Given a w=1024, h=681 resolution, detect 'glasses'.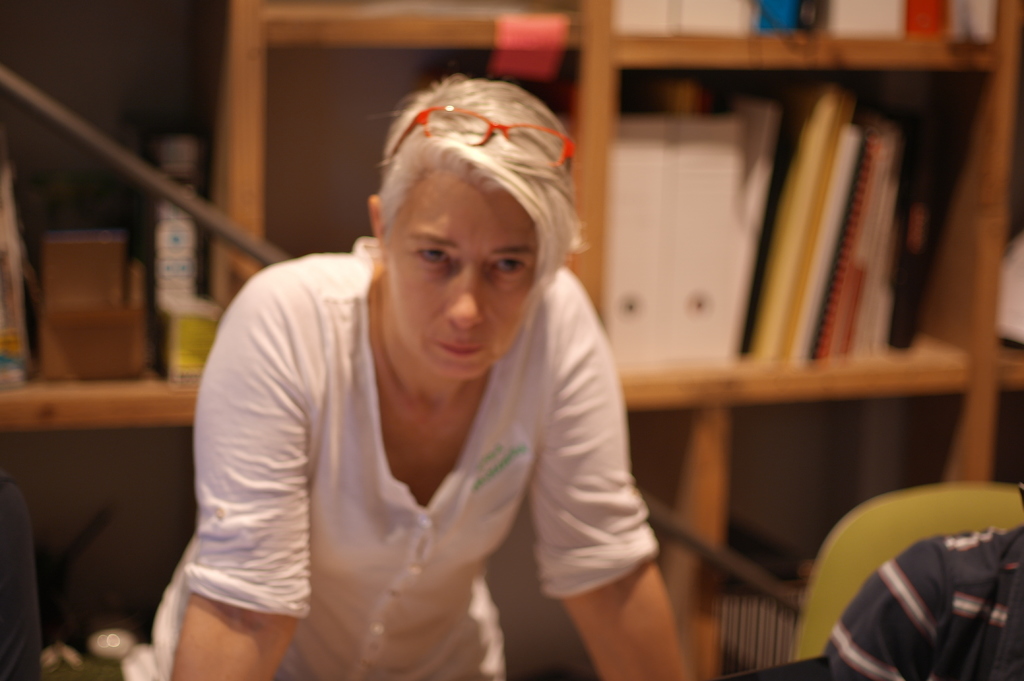
rect(382, 99, 573, 183).
